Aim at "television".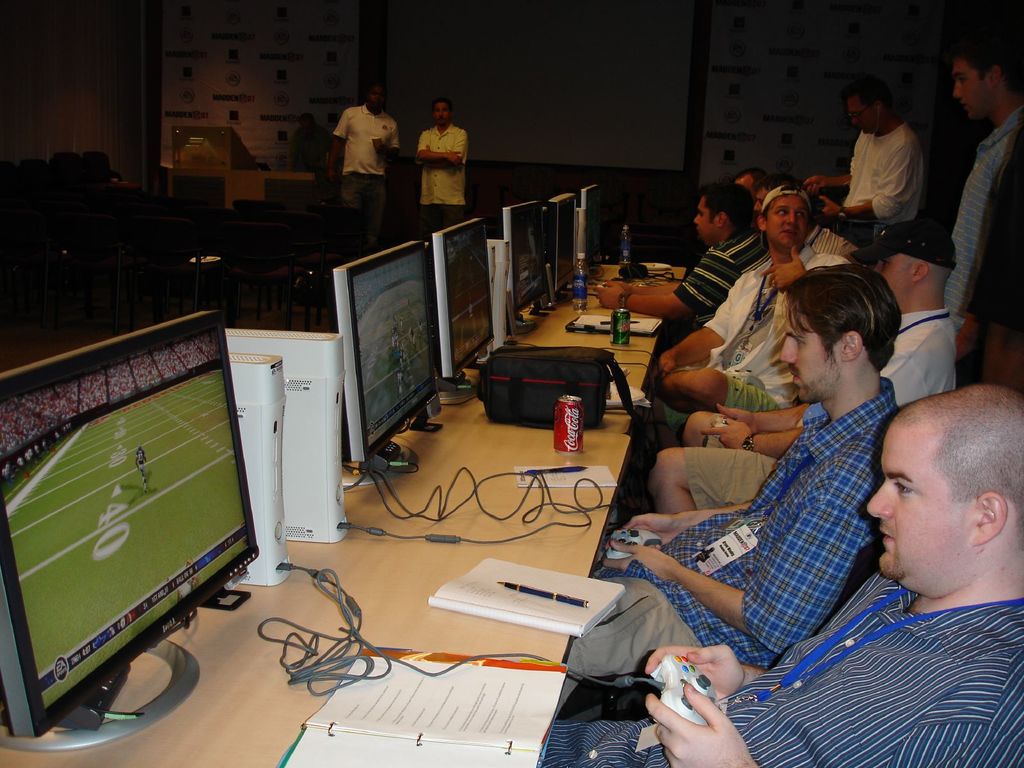
Aimed at 0,305,274,748.
